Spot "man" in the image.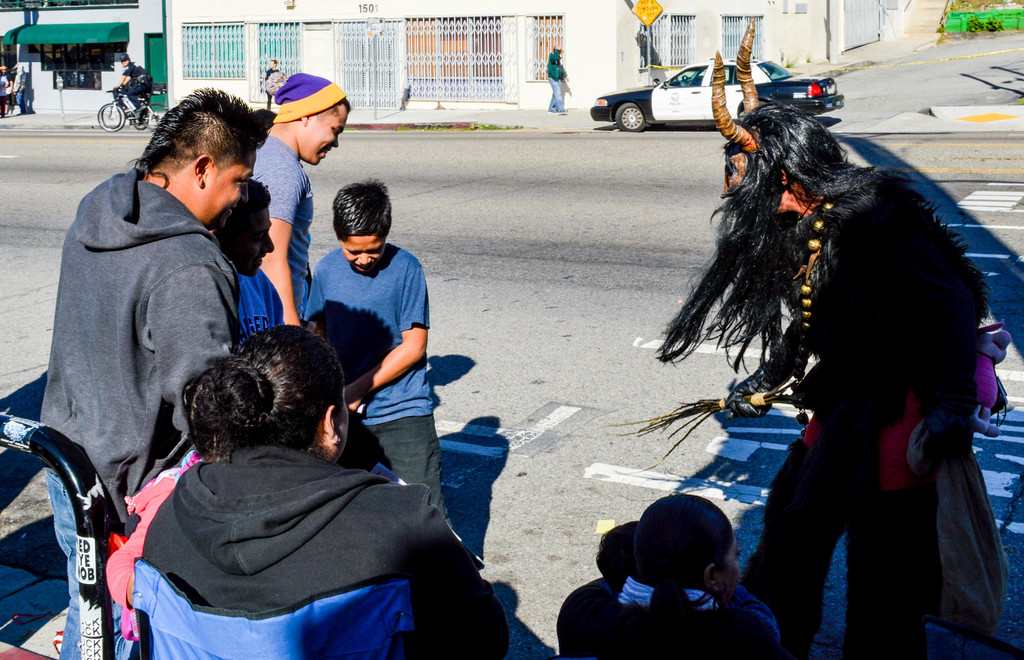
"man" found at 246,74,351,330.
